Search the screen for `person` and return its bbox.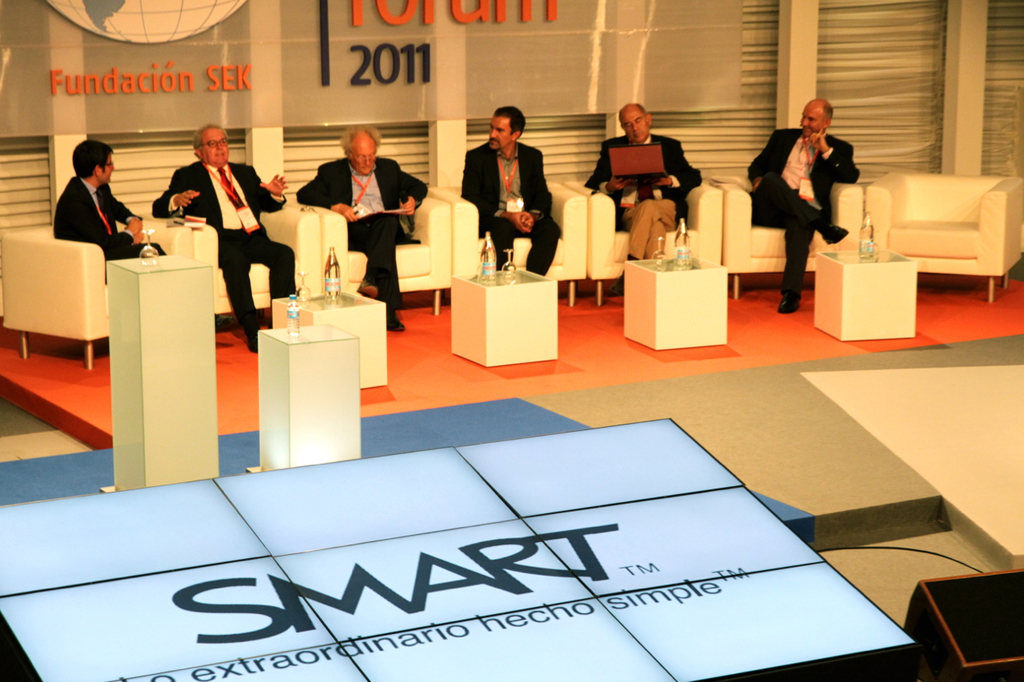
Found: bbox=[297, 123, 427, 333].
